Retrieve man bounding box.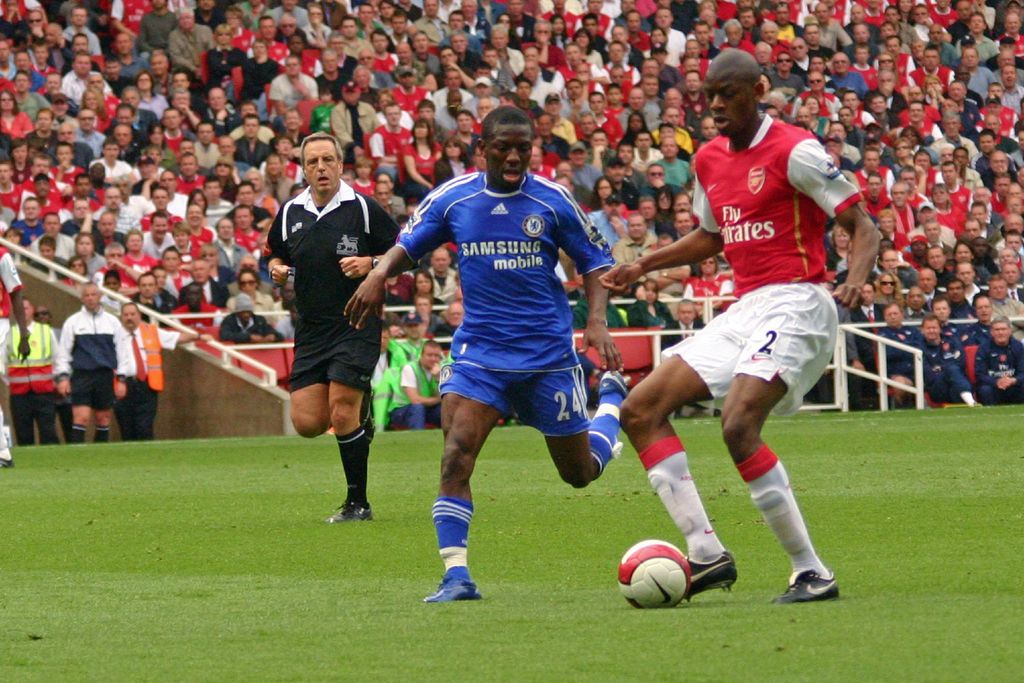
Bounding box: select_region(976, 317, 1023, 403).
